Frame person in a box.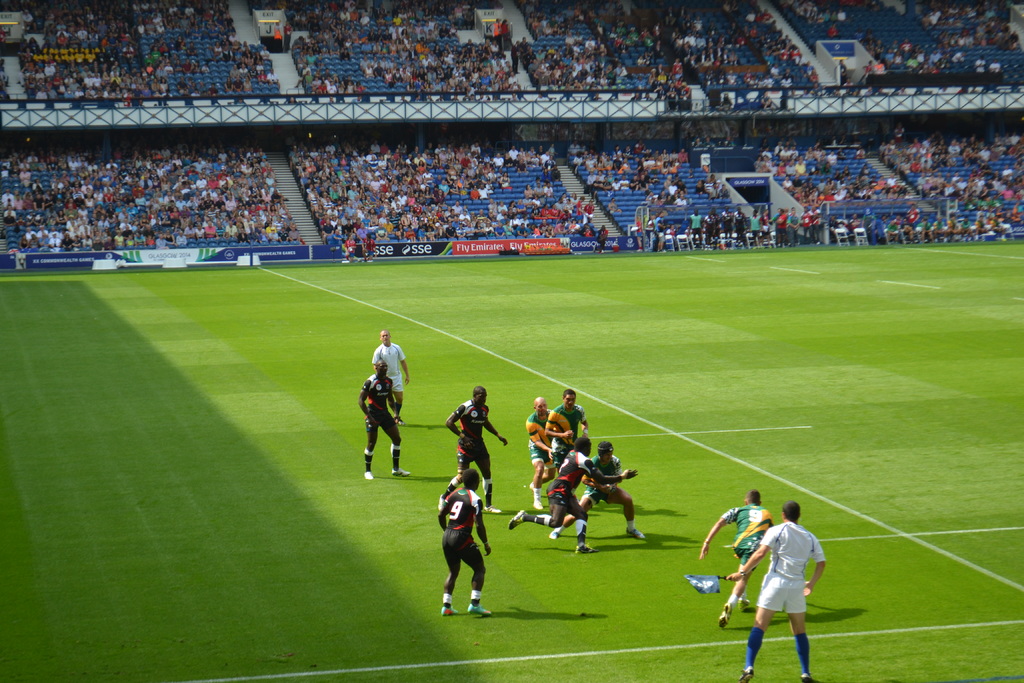
detection(874, 57, 891, 71).
